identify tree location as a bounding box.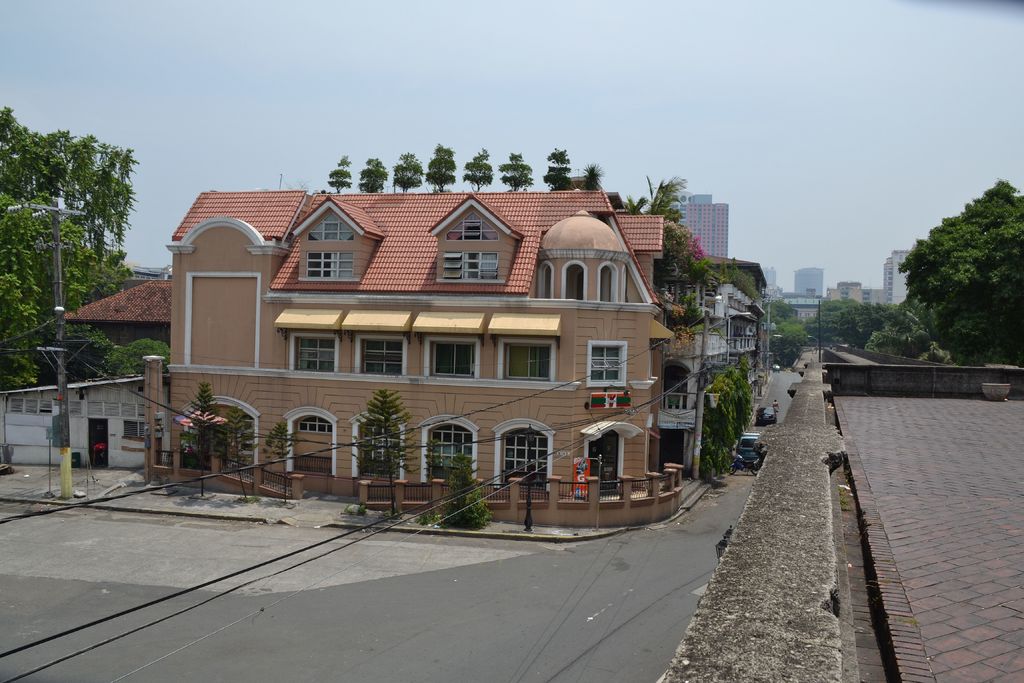
x1=388, y1=150, x2=431, y2=197.
